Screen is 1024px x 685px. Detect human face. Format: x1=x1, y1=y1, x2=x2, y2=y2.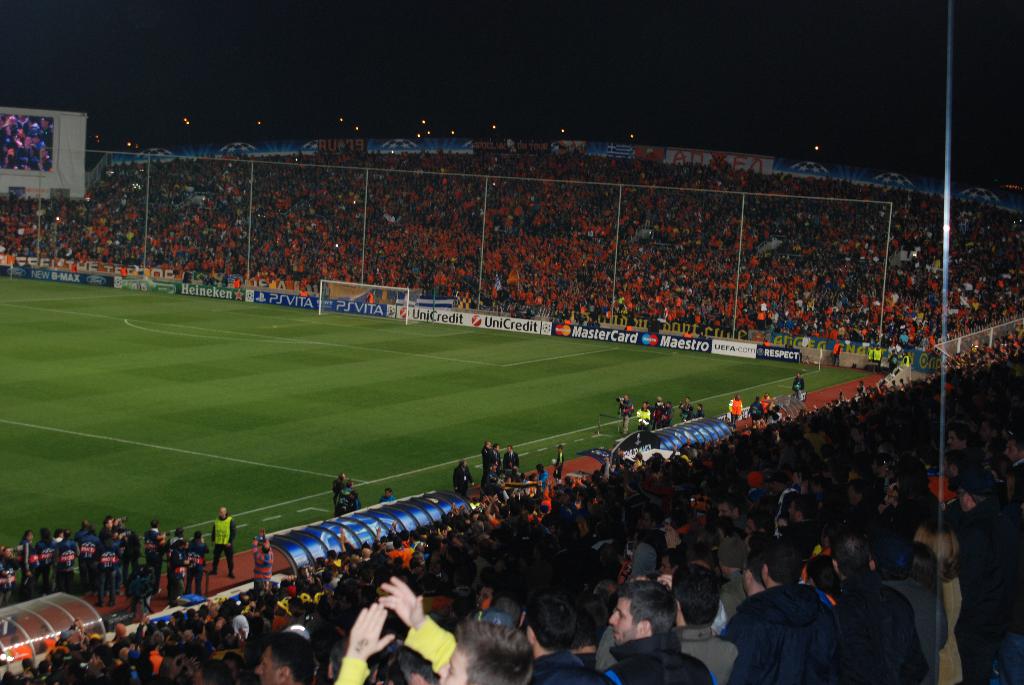
x1=28, y1=535, x2=29, y2=539.
